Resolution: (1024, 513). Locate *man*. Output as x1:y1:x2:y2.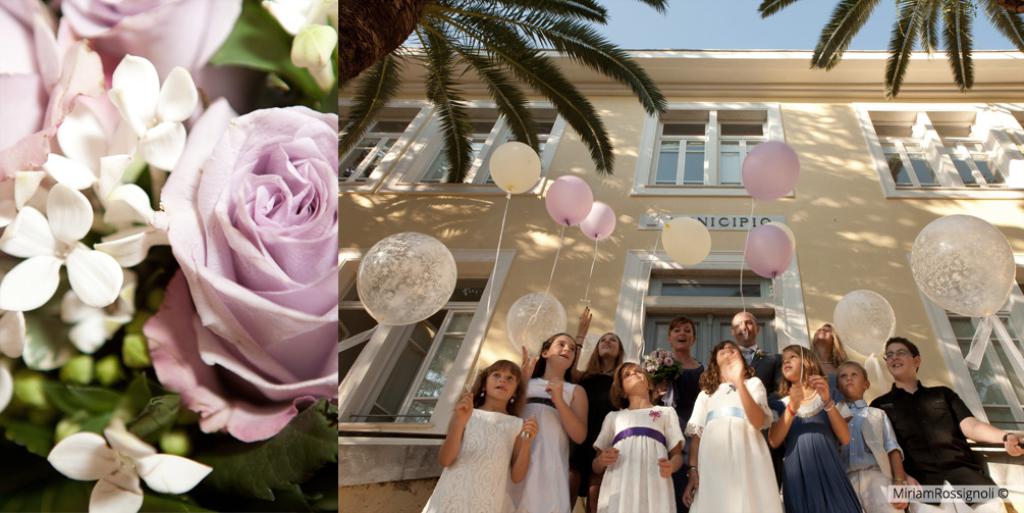
867:336:1023:512.
